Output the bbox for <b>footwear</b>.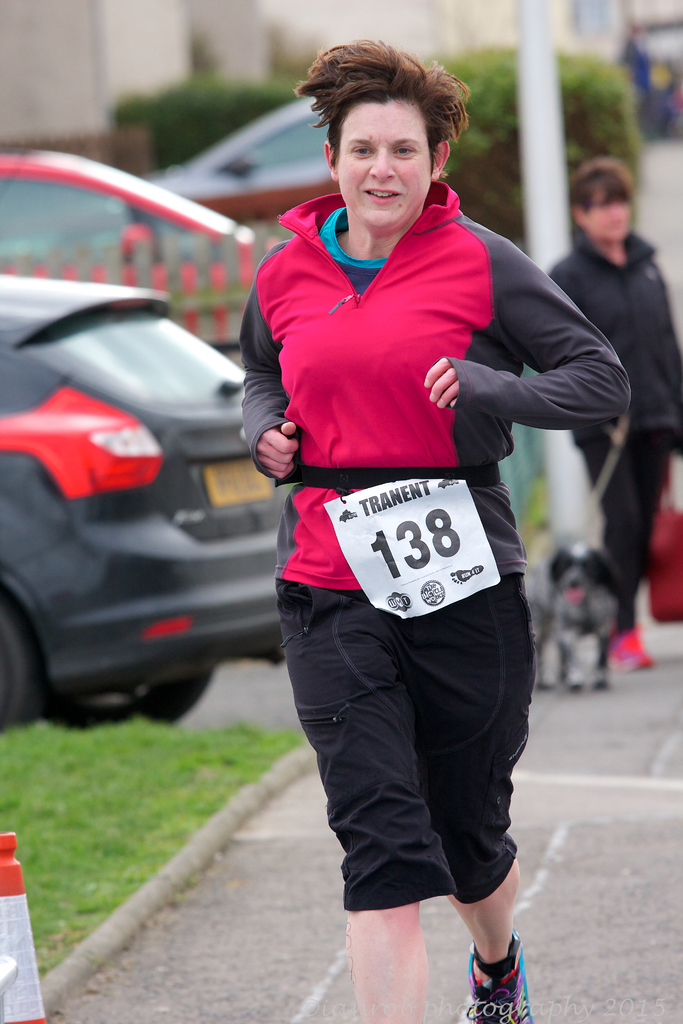
bbox(472, 942, 541, 1020).
